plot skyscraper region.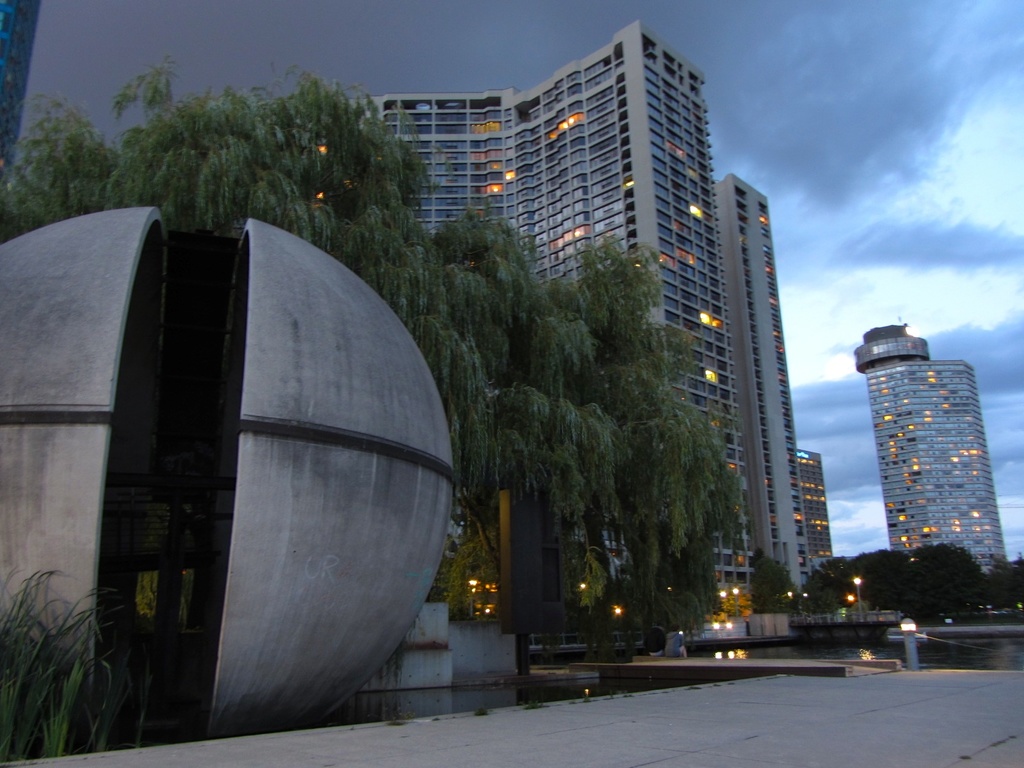
Plotted at pyautogui.locateOnScreen(792, 445, 843, 581).
